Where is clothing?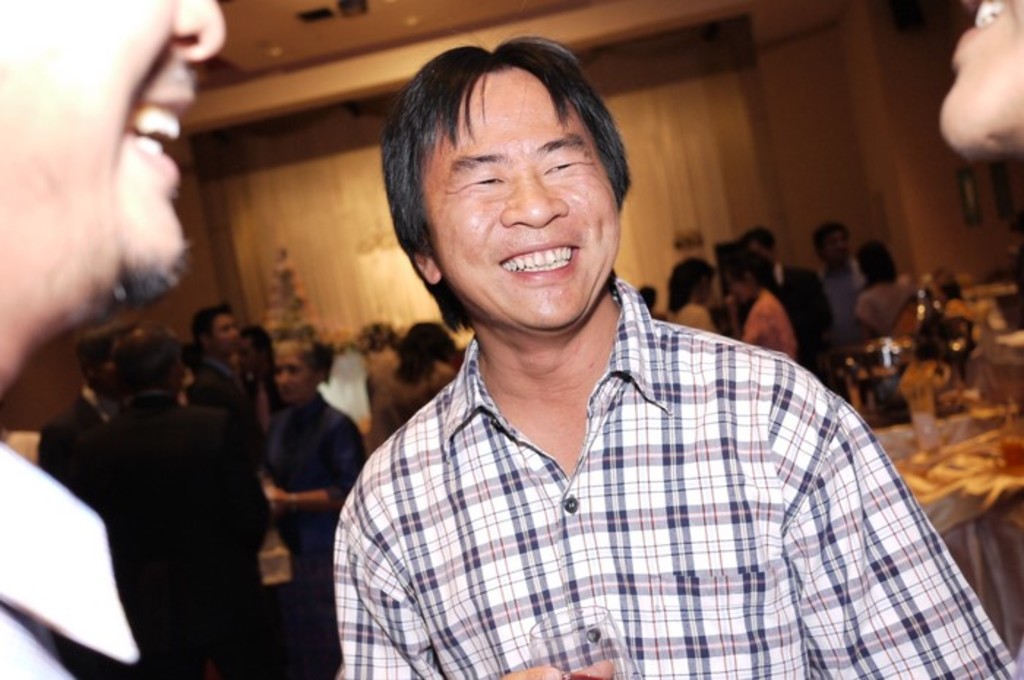
851, 273, 917, 333.
